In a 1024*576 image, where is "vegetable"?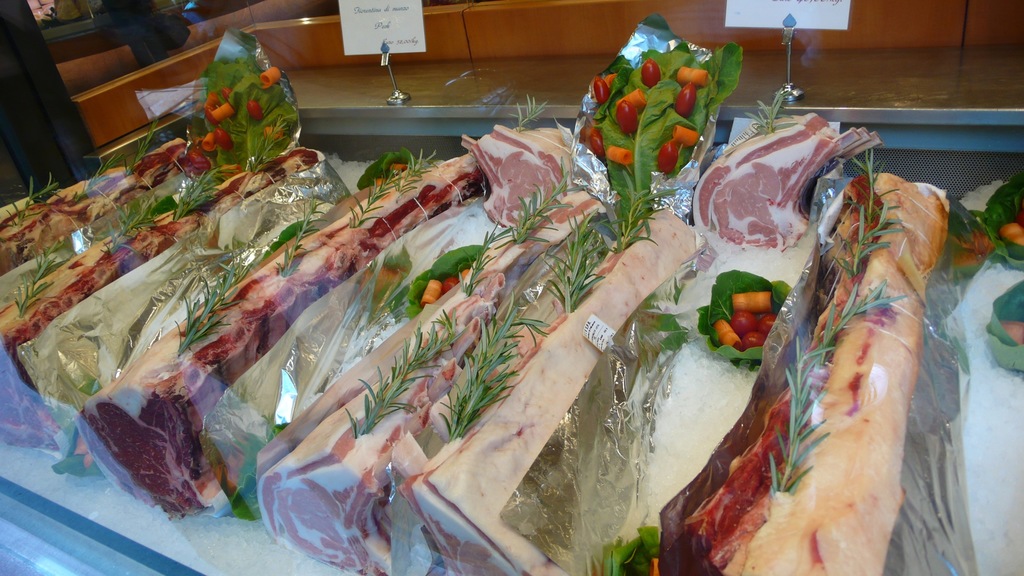
675,87,695,116.
